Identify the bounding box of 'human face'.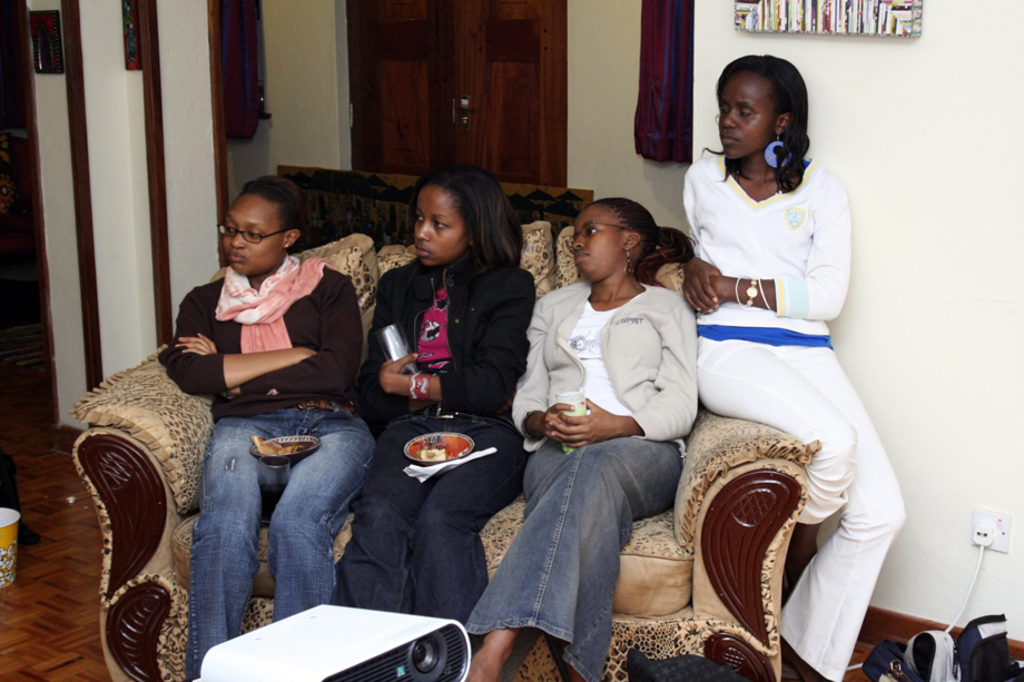
left=718, top=70, right=780, bottom=157.
